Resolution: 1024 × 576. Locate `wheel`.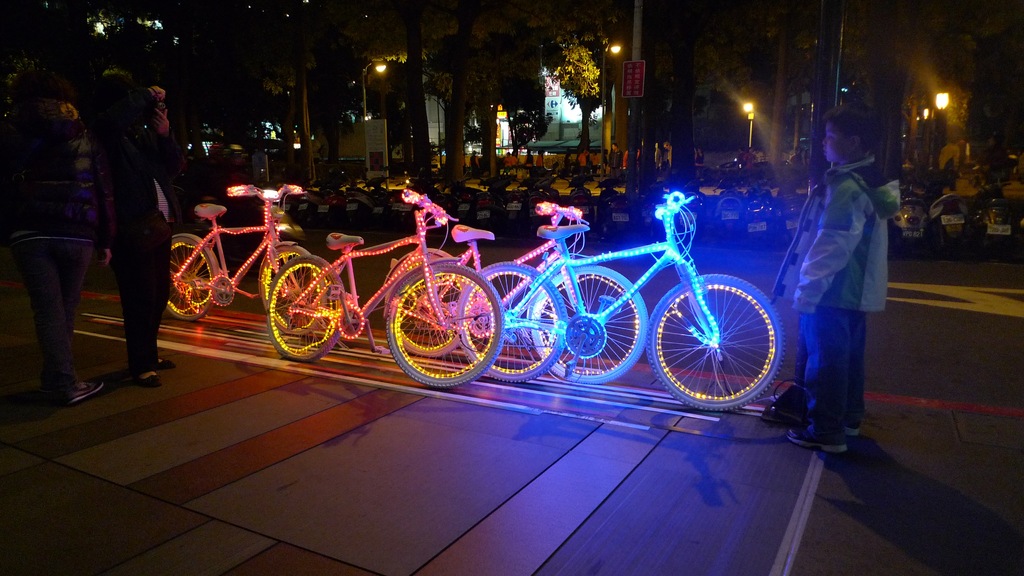
left=268, top=255, right=344, bottom=362.
